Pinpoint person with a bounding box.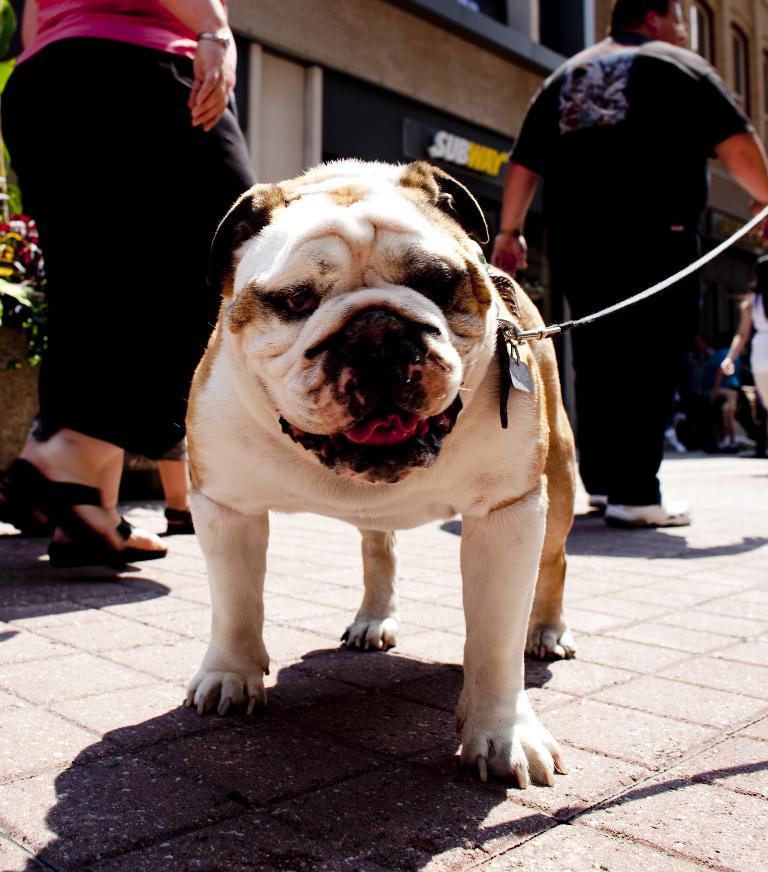
locate(0, 2, 246, 571).
